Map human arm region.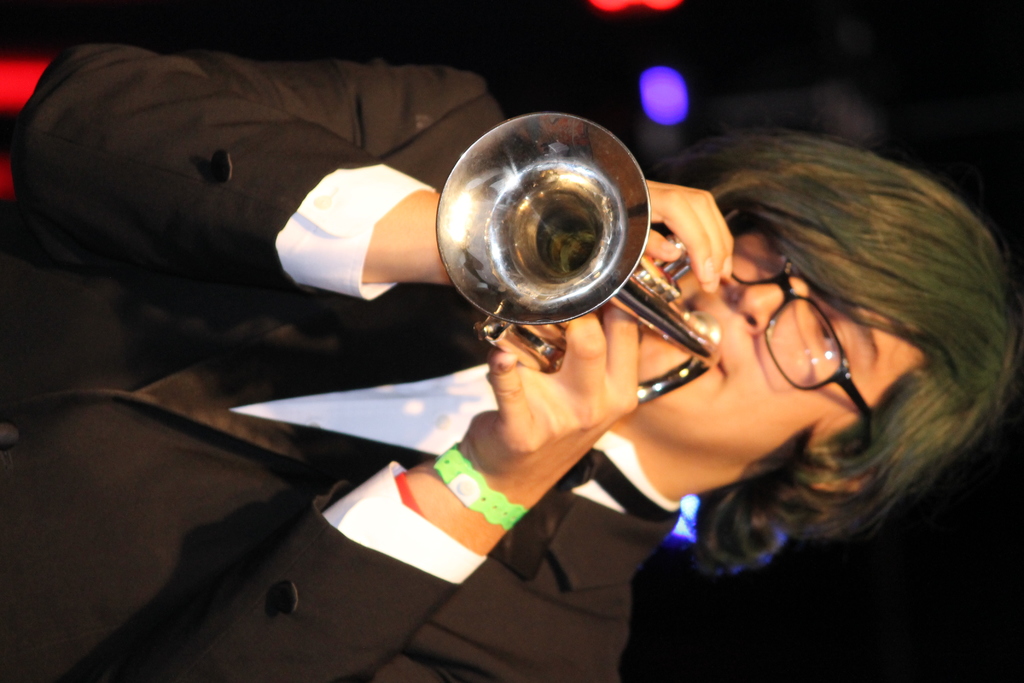
Mapped to select_region(14, 42, 734, 321).
